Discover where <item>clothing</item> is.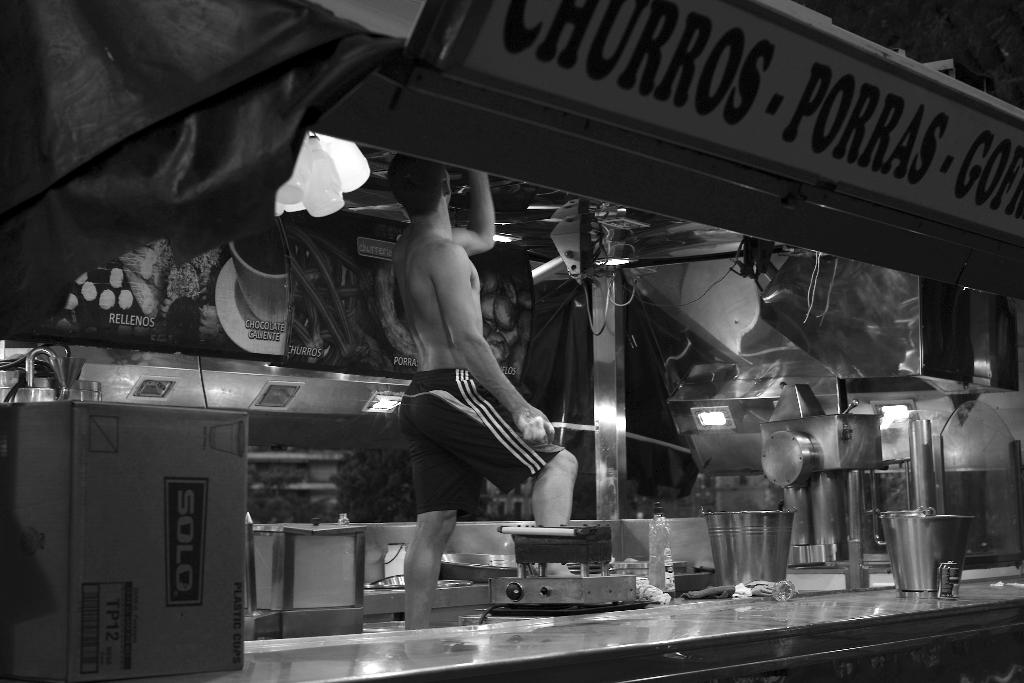
Discovered at bbox=[406, 366, 568, 516].
